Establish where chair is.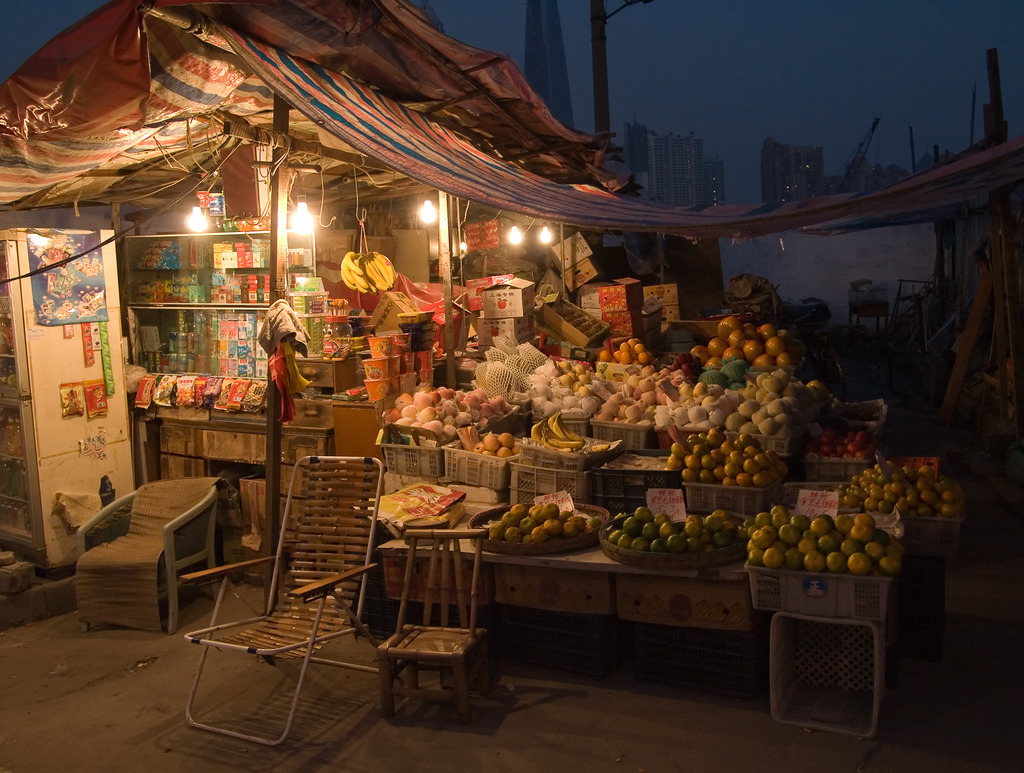
Established at locate(179, 450, 382, 744).
